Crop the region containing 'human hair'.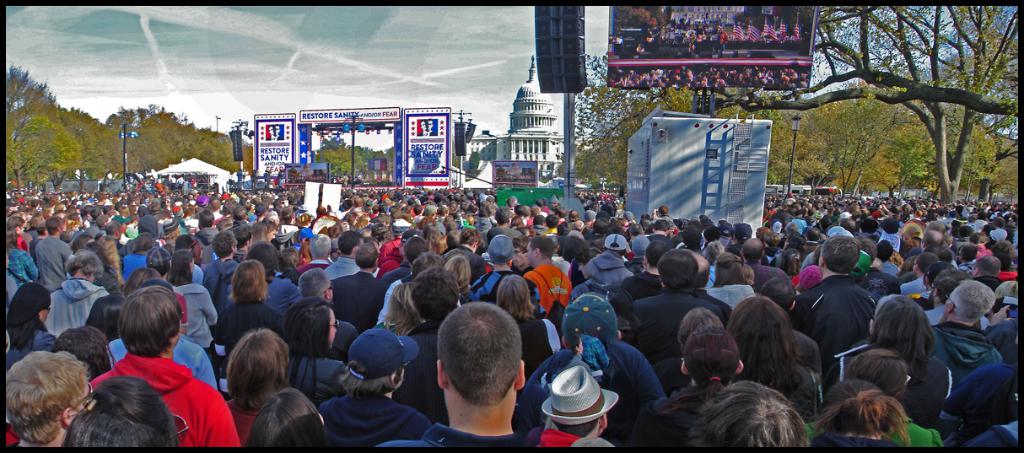
Crop region: 849, 294, 939, 380.
